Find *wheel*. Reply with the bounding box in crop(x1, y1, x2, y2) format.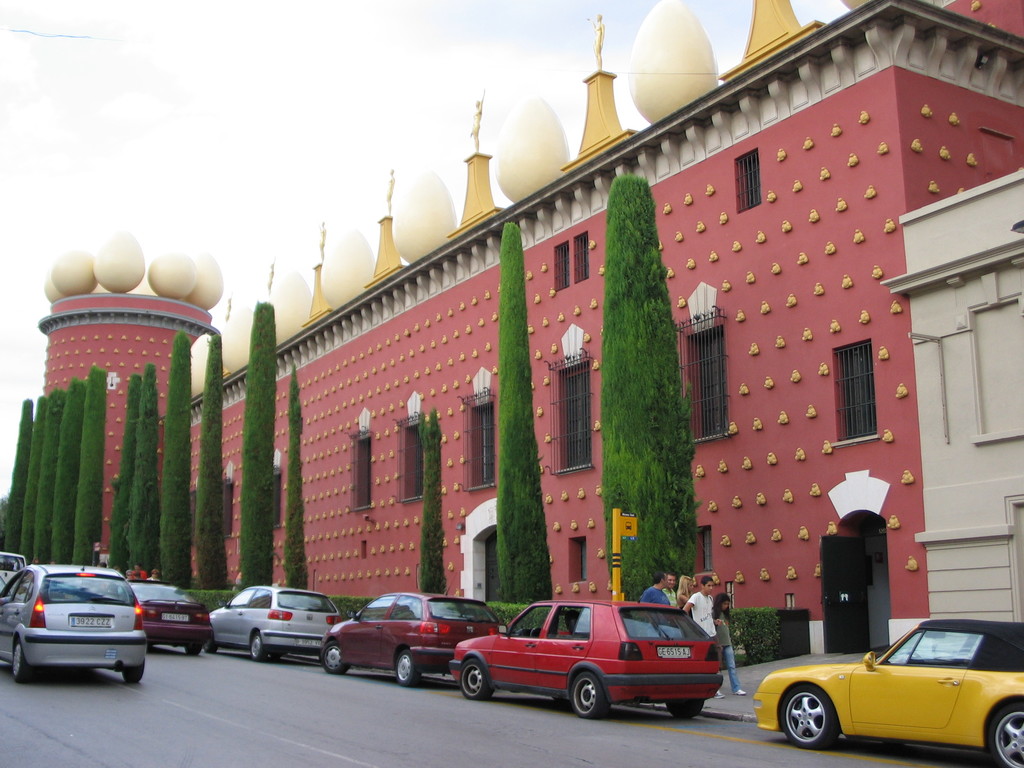
crop(776, 681, 840, 748).
